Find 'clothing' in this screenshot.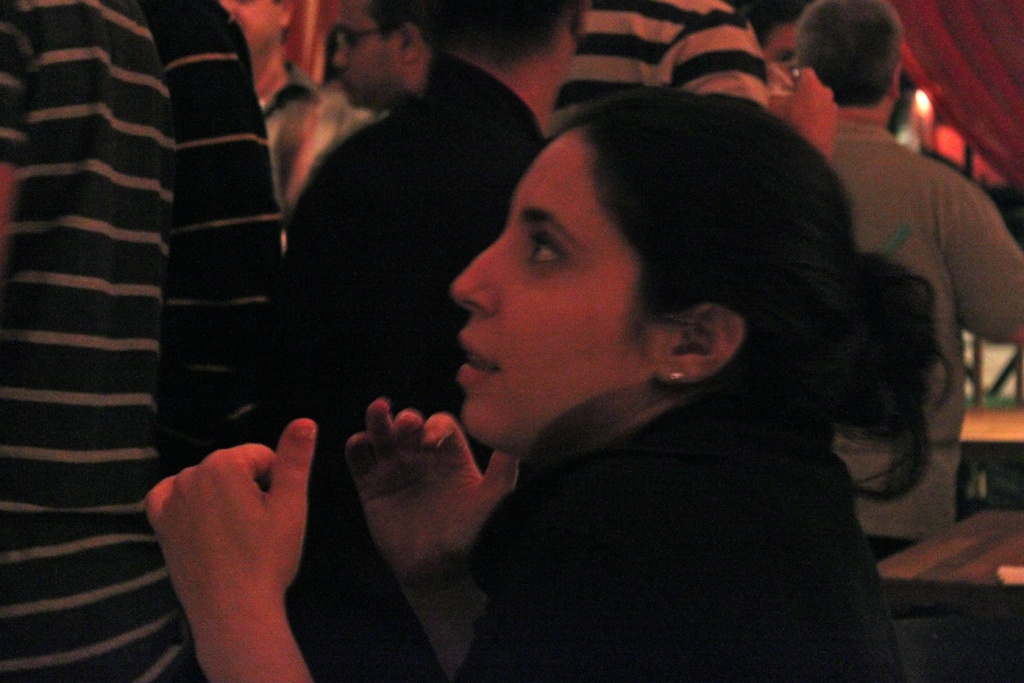
The bounding box for 'clothing' is 467 374 911 682.
